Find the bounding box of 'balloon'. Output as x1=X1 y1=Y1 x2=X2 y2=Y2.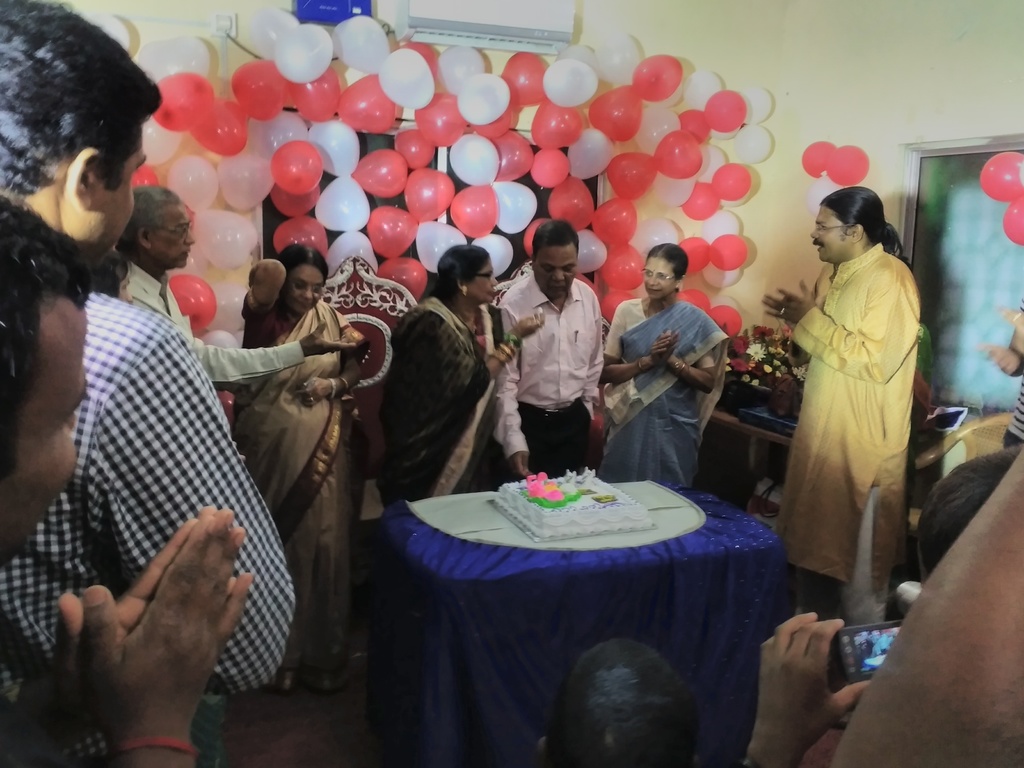
x1=449 y1=133 x2=499 y2=188.
